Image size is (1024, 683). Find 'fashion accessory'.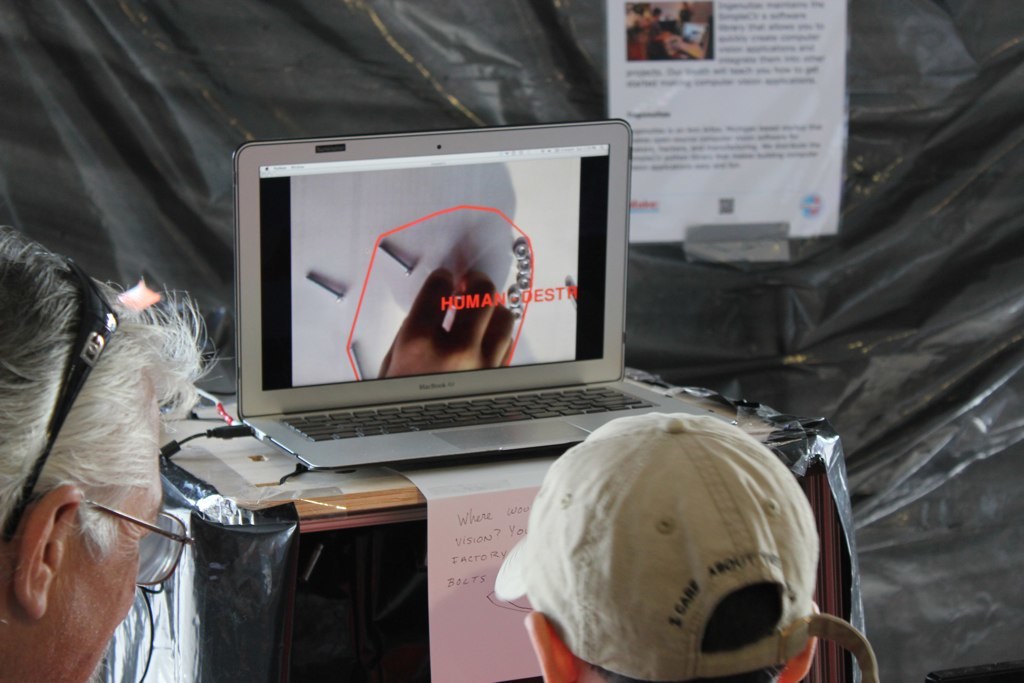
(x1=491, y1=408, x2=821, y2=682).
